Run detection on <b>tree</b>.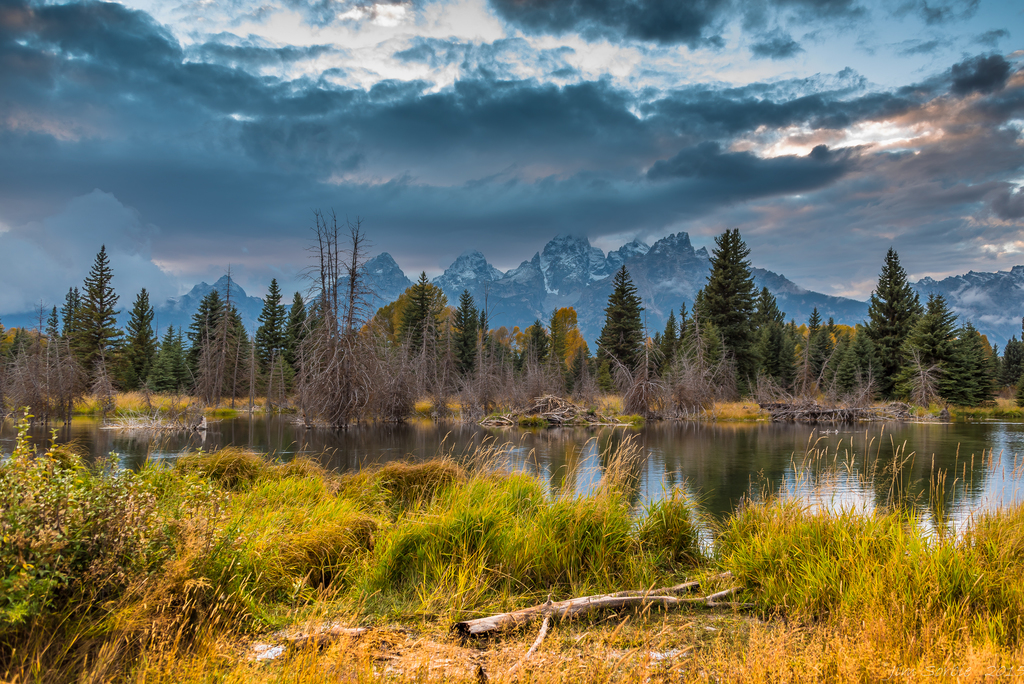
Result: left=246, top=277, right=291, bottom=393.
